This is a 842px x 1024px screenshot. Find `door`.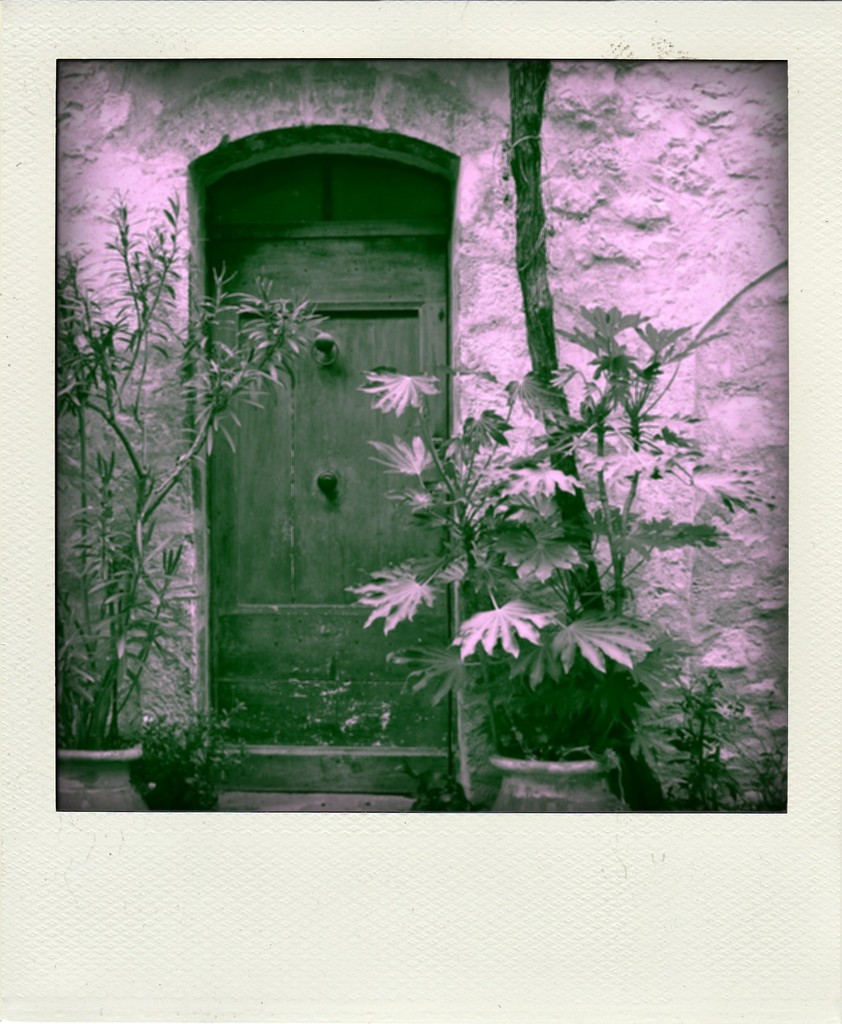
Bounding box: crop(163, 164, 482, 790).
